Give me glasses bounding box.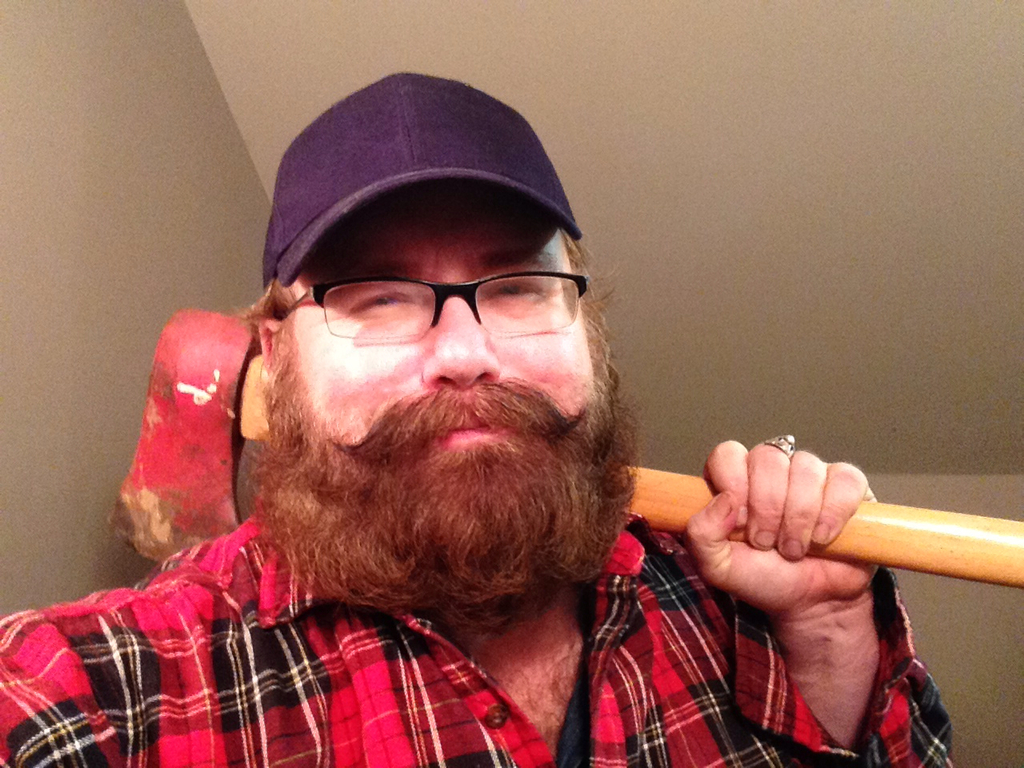
{"left": 273, "top": 270, "right": 592, "bottom": 347}.
